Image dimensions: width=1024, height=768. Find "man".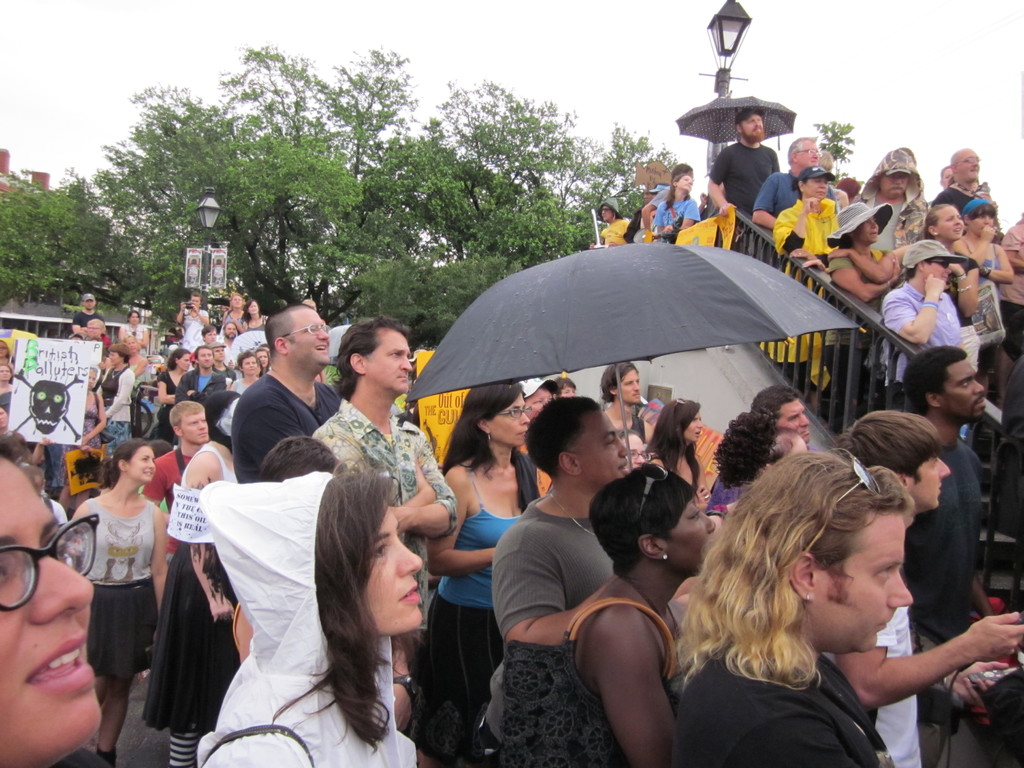
crop(659, 445, 904, 767).
